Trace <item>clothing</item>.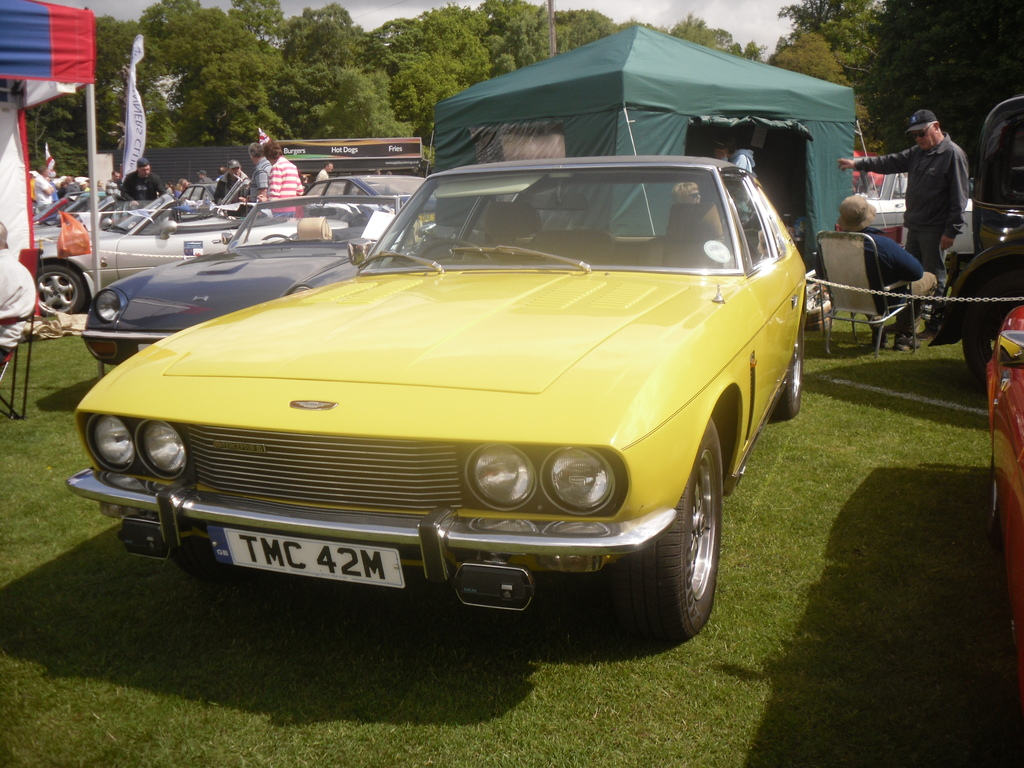
Traced to <bbox>212, 175, 246, 204</bbox>.
